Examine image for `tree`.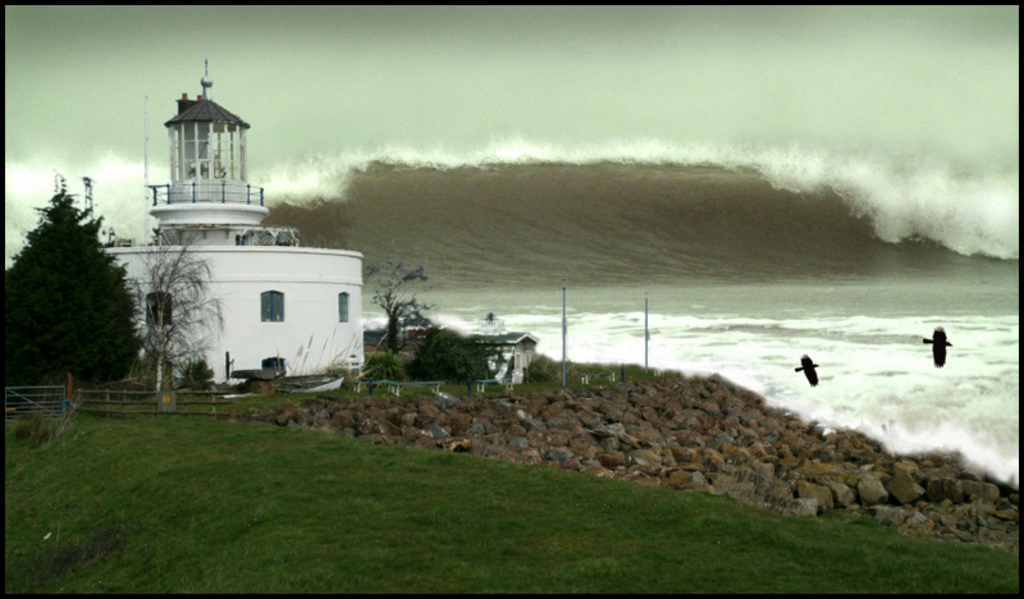
Examination result: (left=134, top=221, right=229, bottom=393).
